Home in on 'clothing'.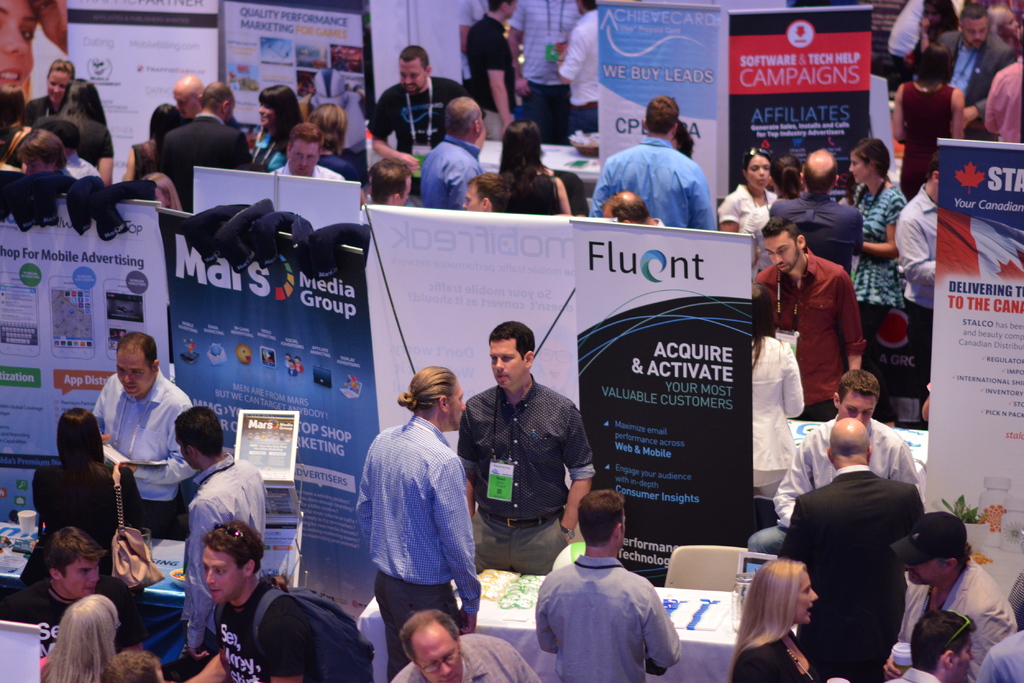
Homed in at 0,119,31,168.
